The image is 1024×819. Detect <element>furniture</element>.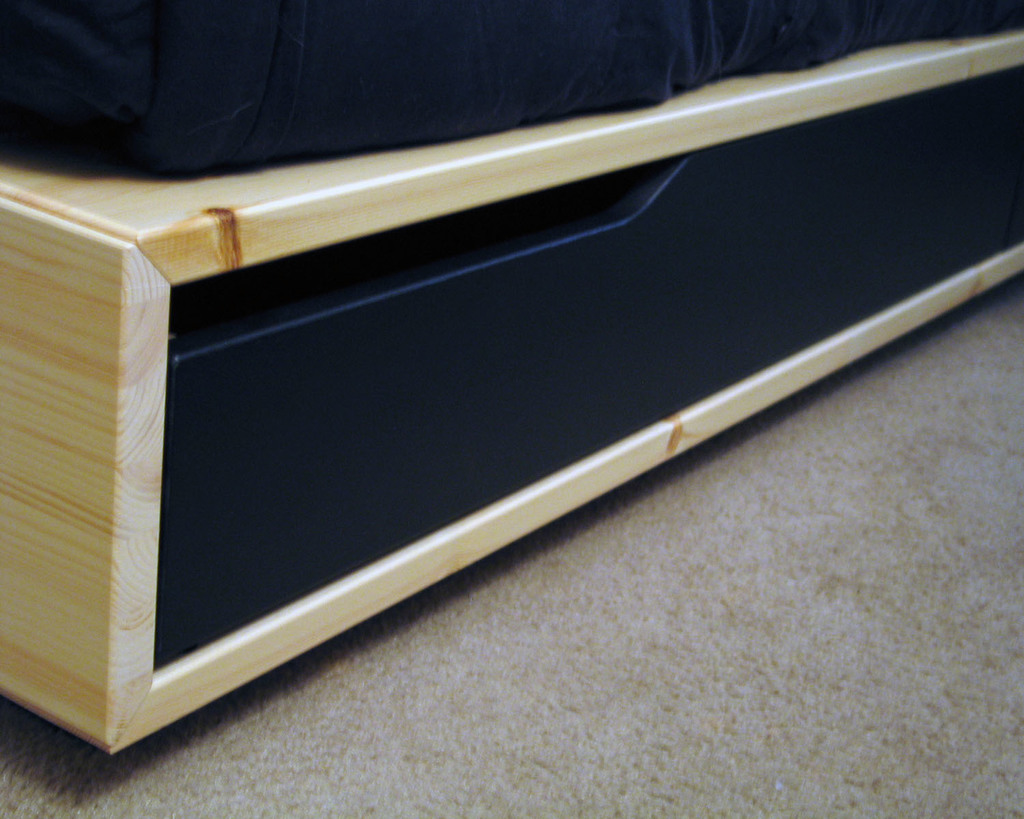
Detection: <bbox>0, 21, 1023, 759</bbox>.
